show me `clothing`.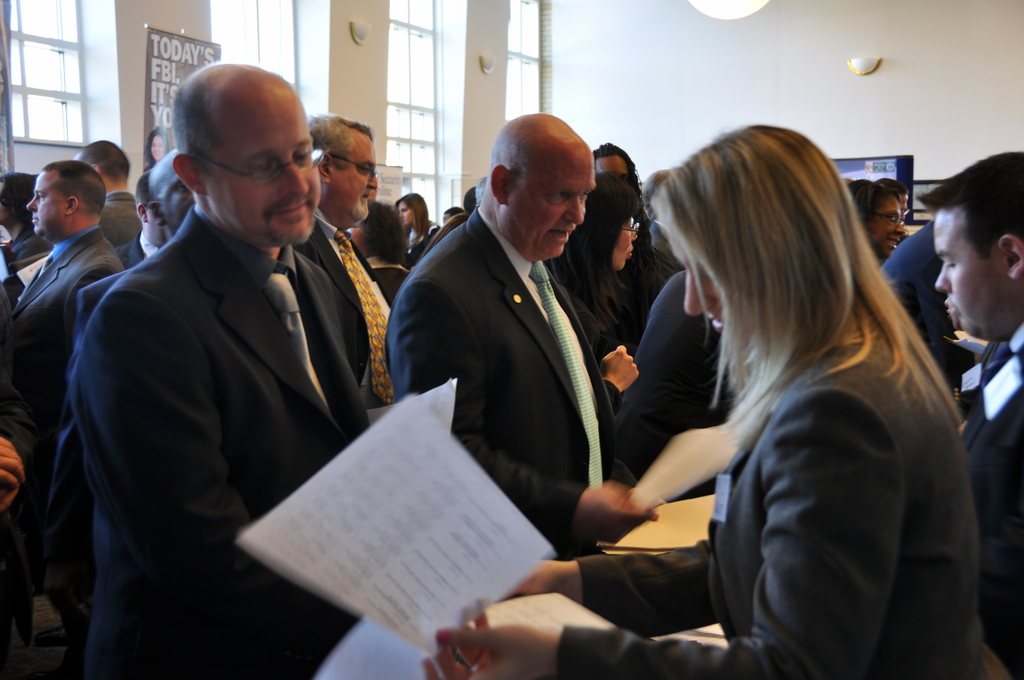
`clothing` is here: select_region(619, 235, 679, 353).
